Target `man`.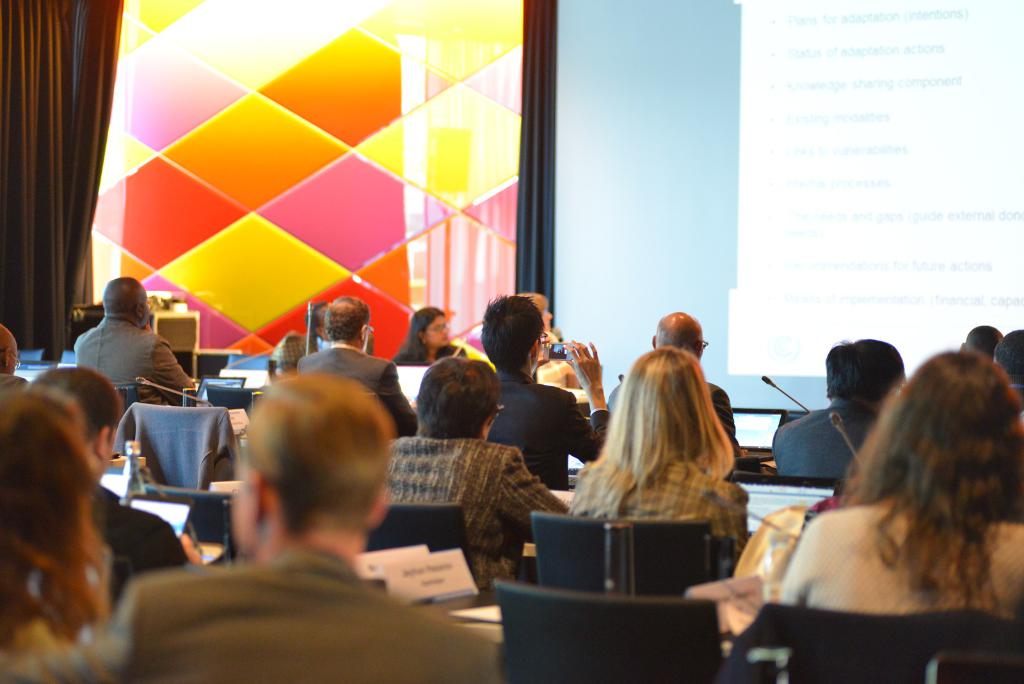
Target region: Rect(54, 279, 184, 414).
